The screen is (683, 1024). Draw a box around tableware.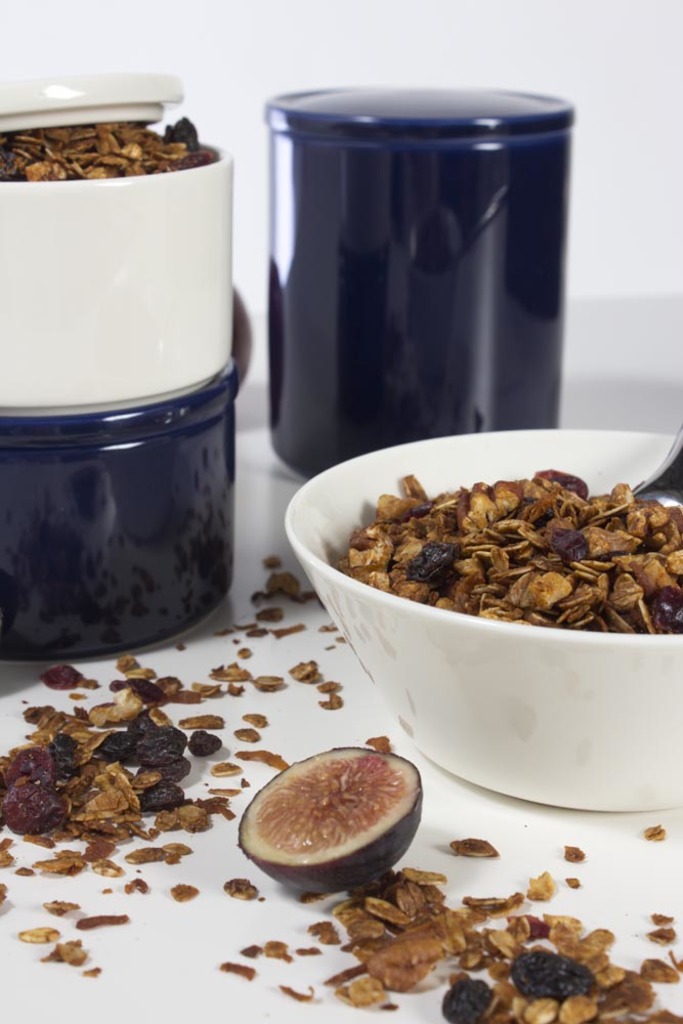
crop(285, 421, 682, 804).
